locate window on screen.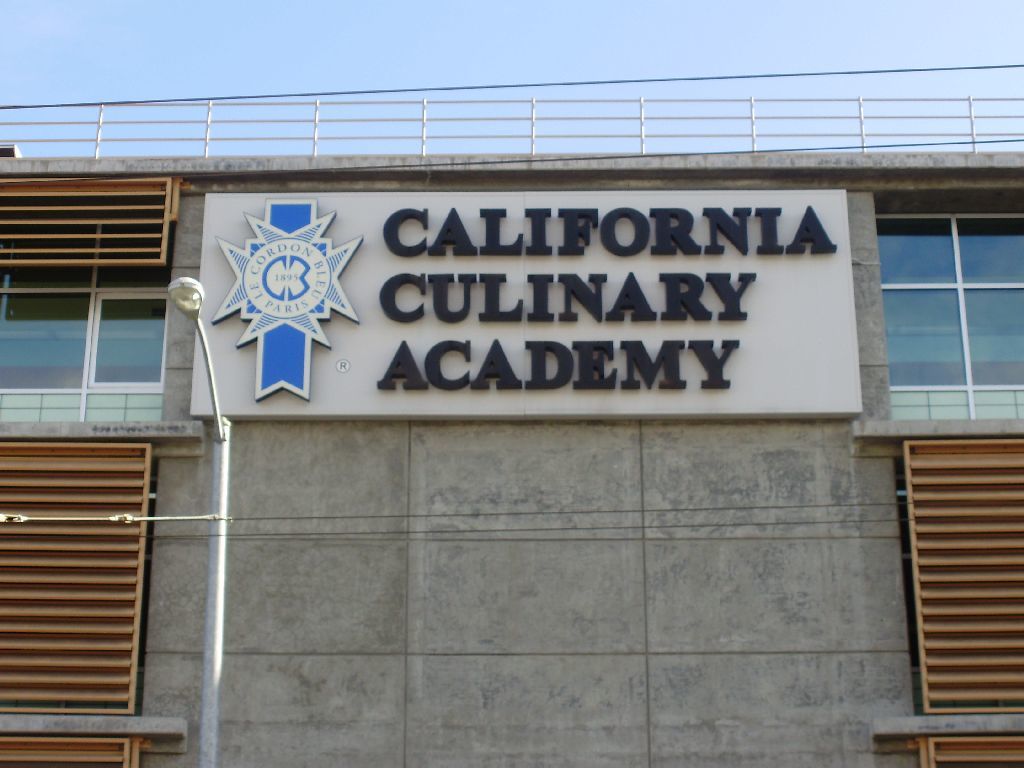
On screen at [left=0, top=736, right=147, bottom=765].
